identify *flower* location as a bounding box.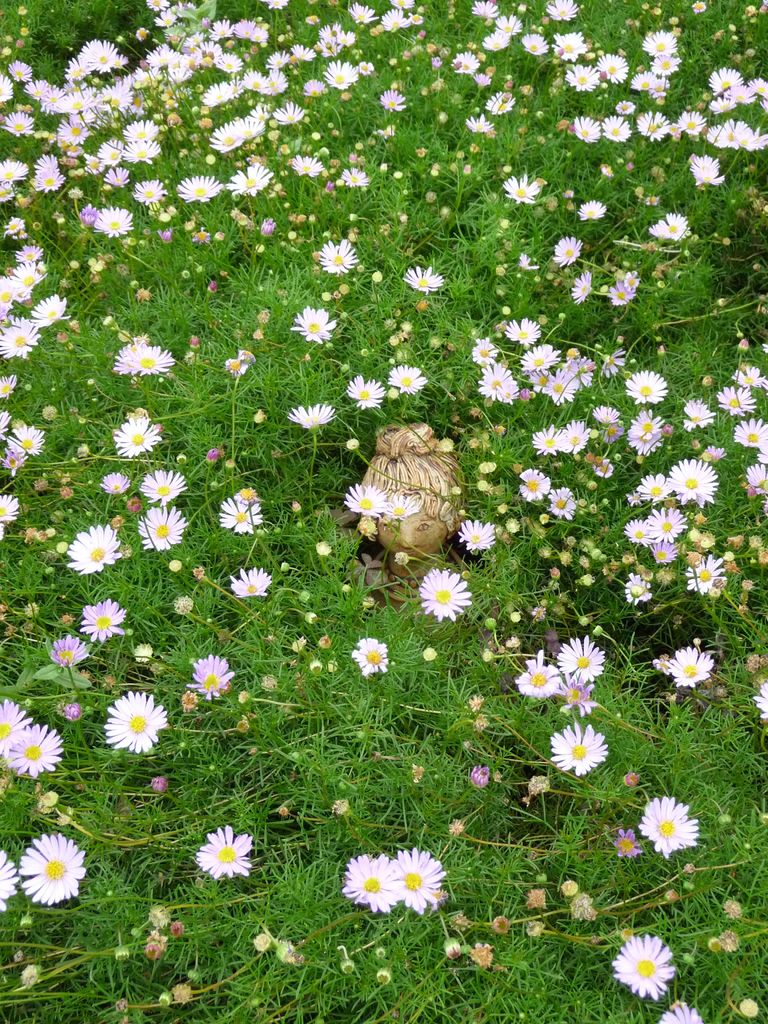
[left=228, top=564, right=276, bottom=598].
